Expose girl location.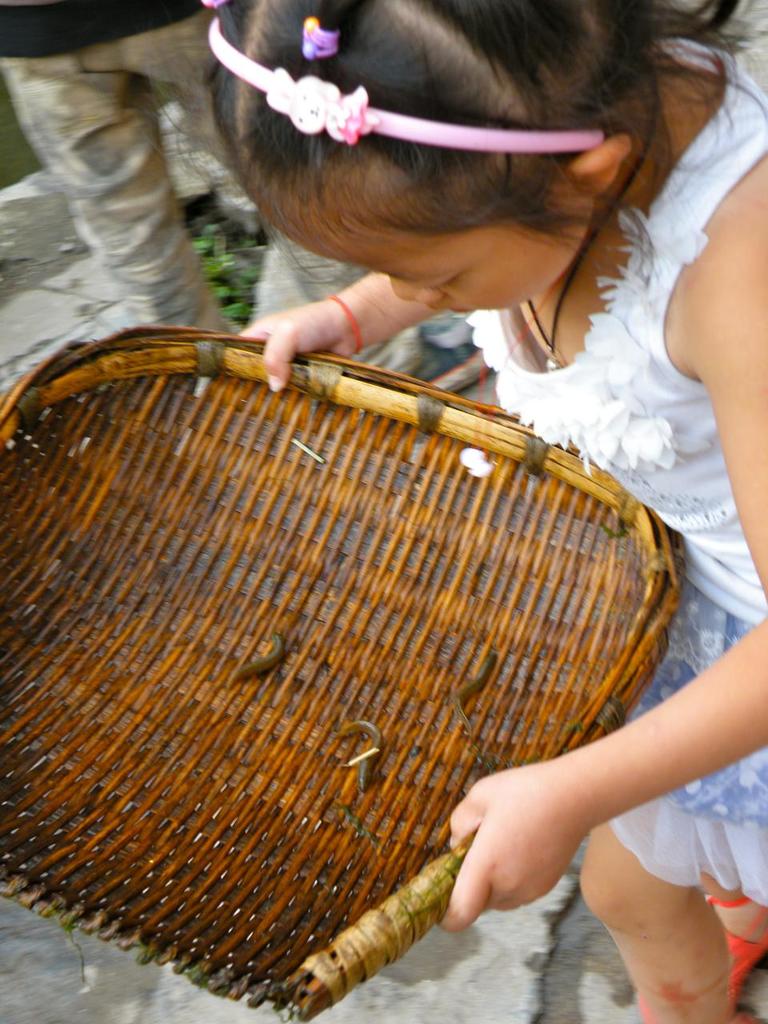
Exposed at bbox(230, 0, 766, 1022).
